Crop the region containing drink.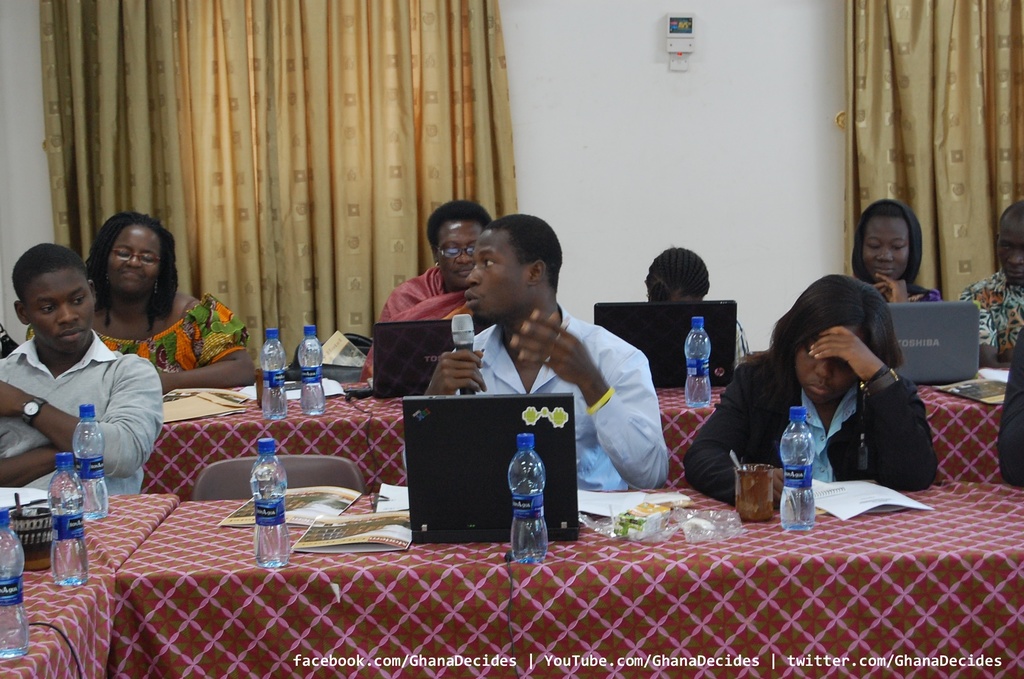
Crop region: (74, 407, 113, 511).
